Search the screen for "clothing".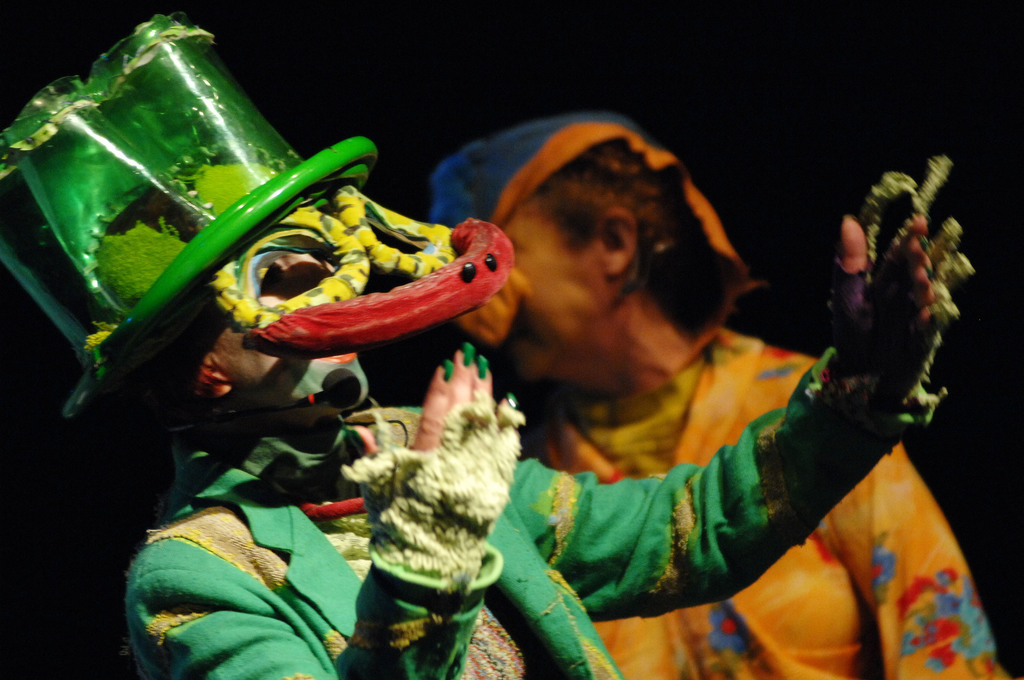
Found at [left=120, top=320, right=922, bottom=679].
